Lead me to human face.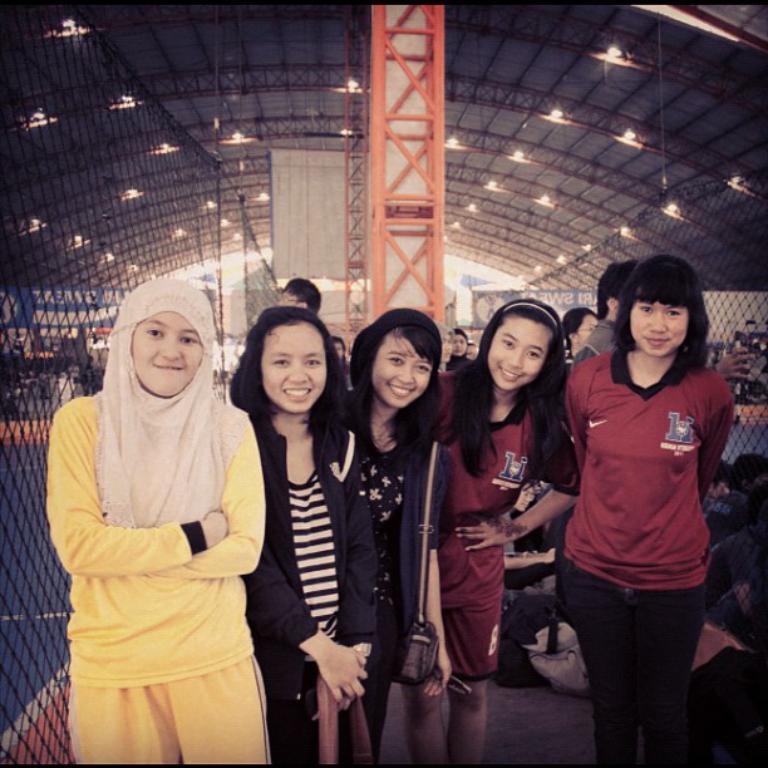
Lead to 259,323,330,409.
